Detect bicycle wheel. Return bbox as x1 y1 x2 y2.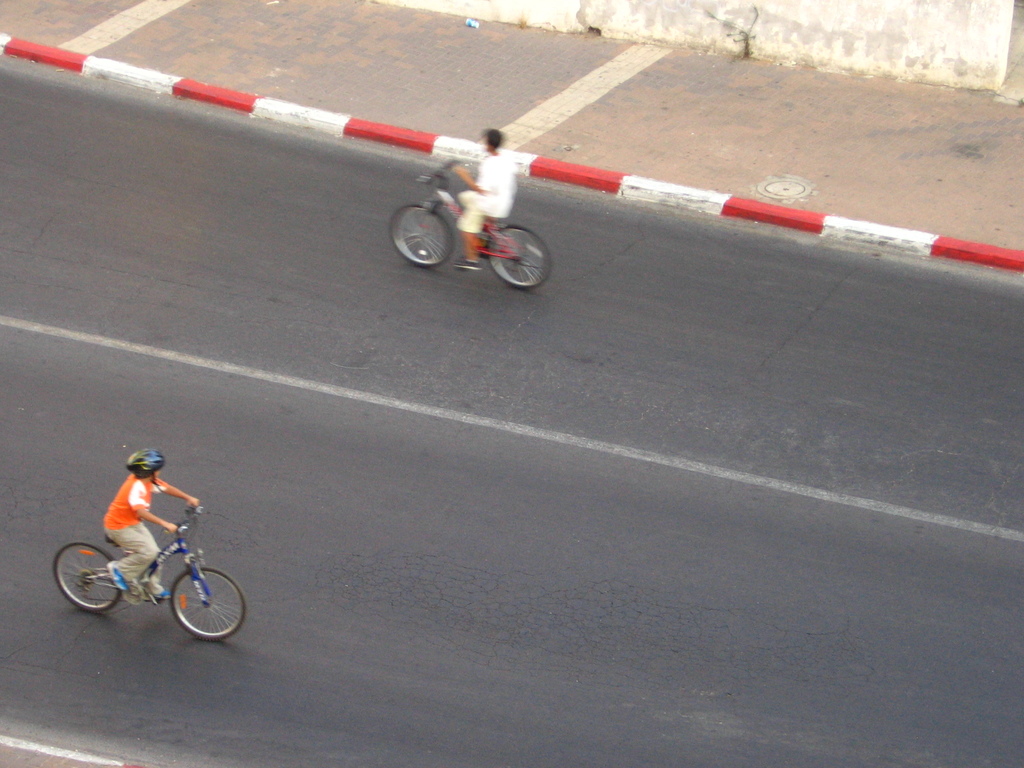
480 211 550 283.
